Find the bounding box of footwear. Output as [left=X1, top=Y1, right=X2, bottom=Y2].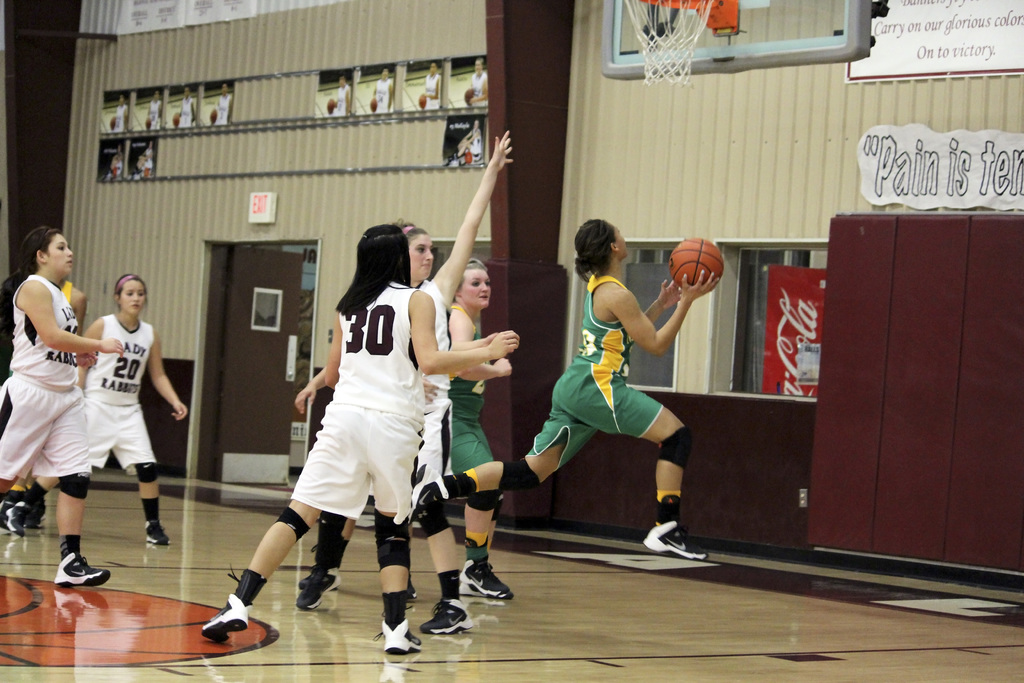
[left=636, top=513, right=700, bottom=558].
